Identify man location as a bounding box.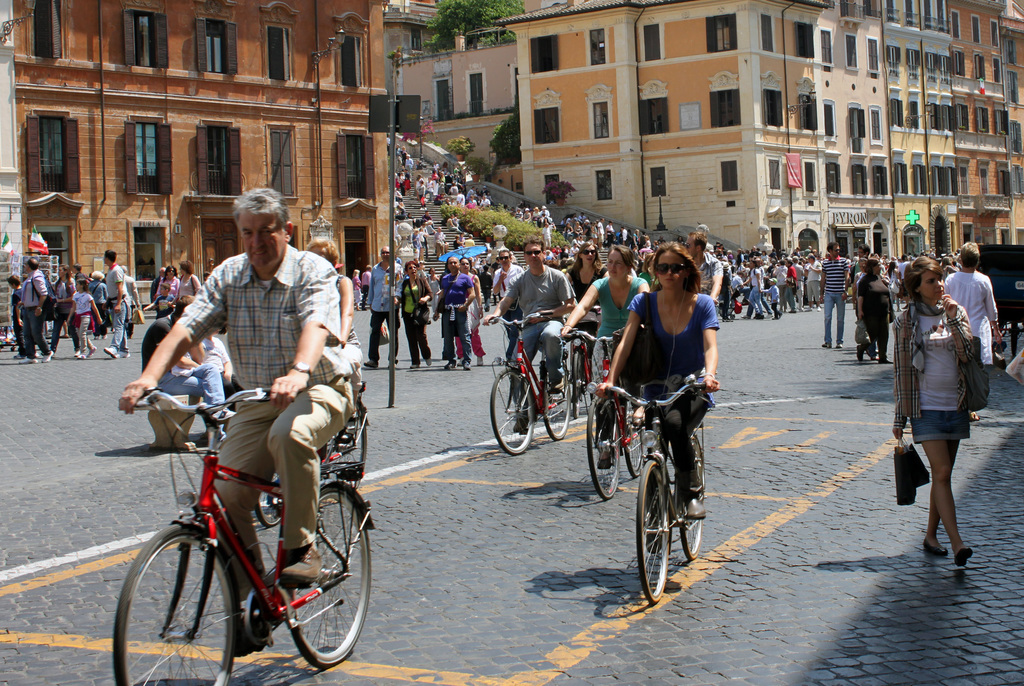
(x1=637, y1=230, x2=647, y2=249).
